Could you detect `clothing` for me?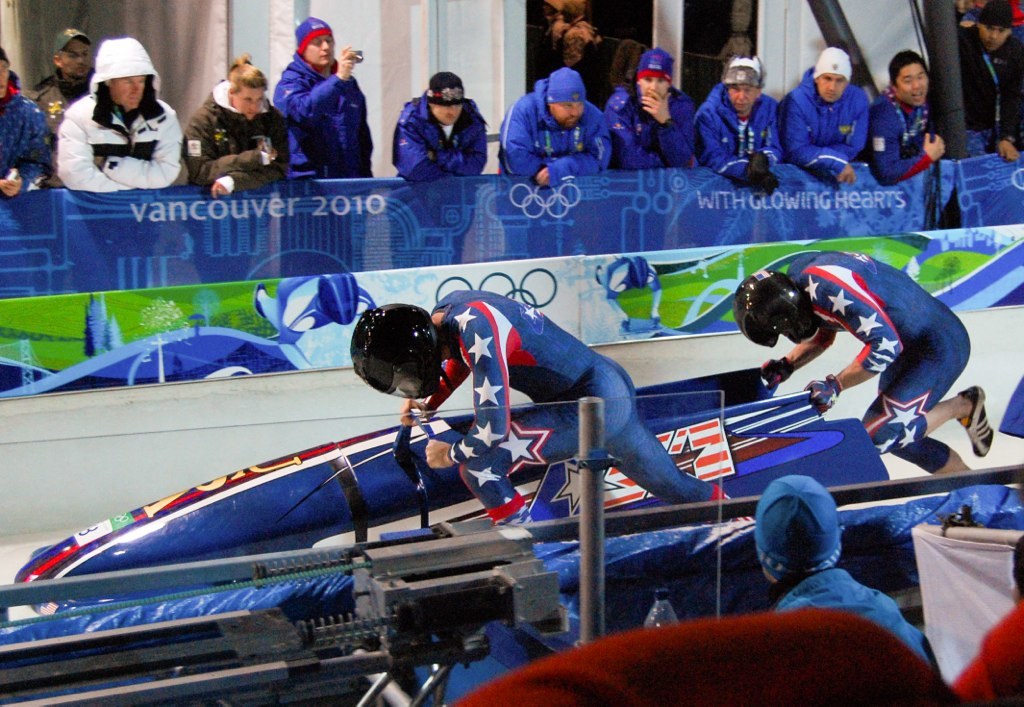
Detection result: (693, 76, 783, 181).
